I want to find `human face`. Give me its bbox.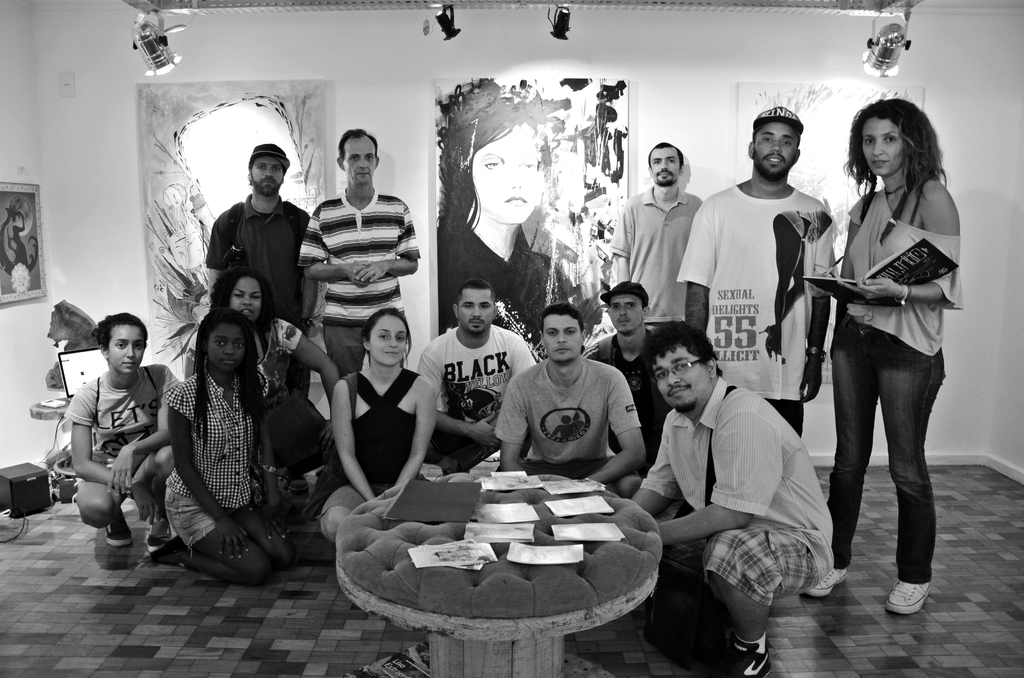
<bbox>341, 134, 379, 182</bbox>.
